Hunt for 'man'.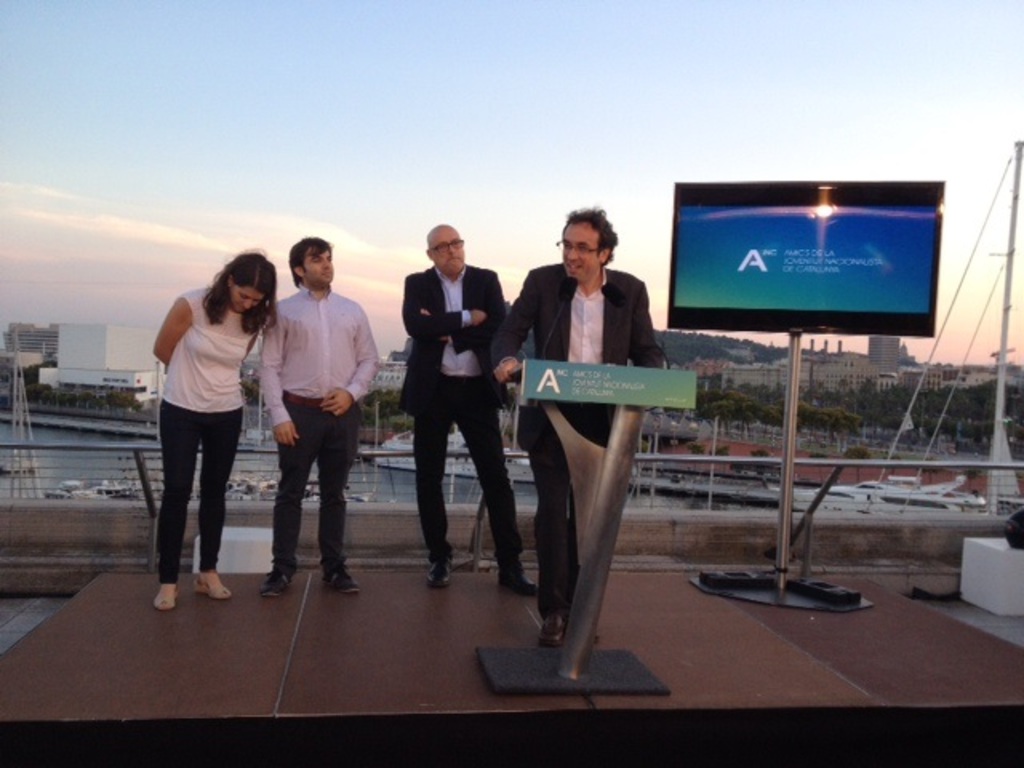
Hunted down at bbox(381, 216, 539, 597).
